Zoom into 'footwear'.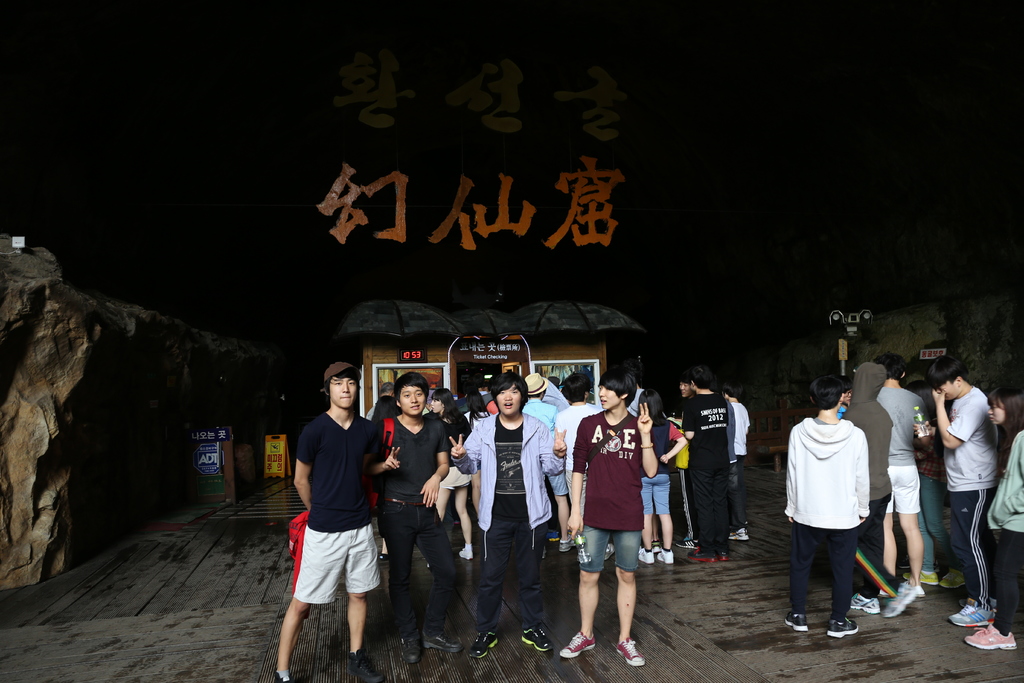
Zoom target: select_region(675, 534, 701, 548).
